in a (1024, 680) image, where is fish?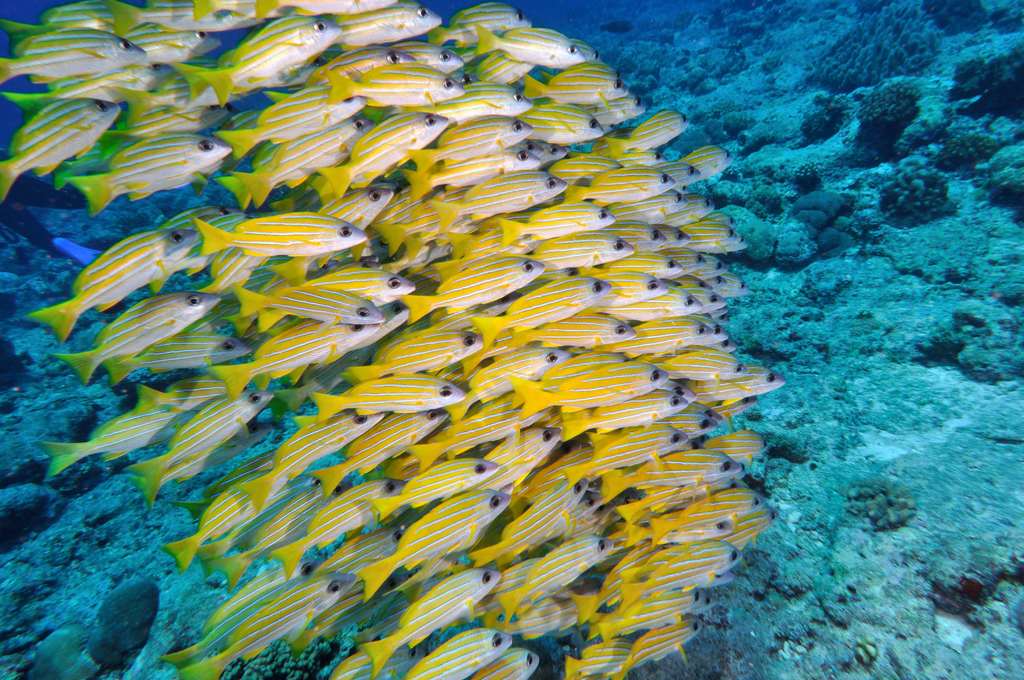
x1=406 y1=144 x2=545 y2=204.
